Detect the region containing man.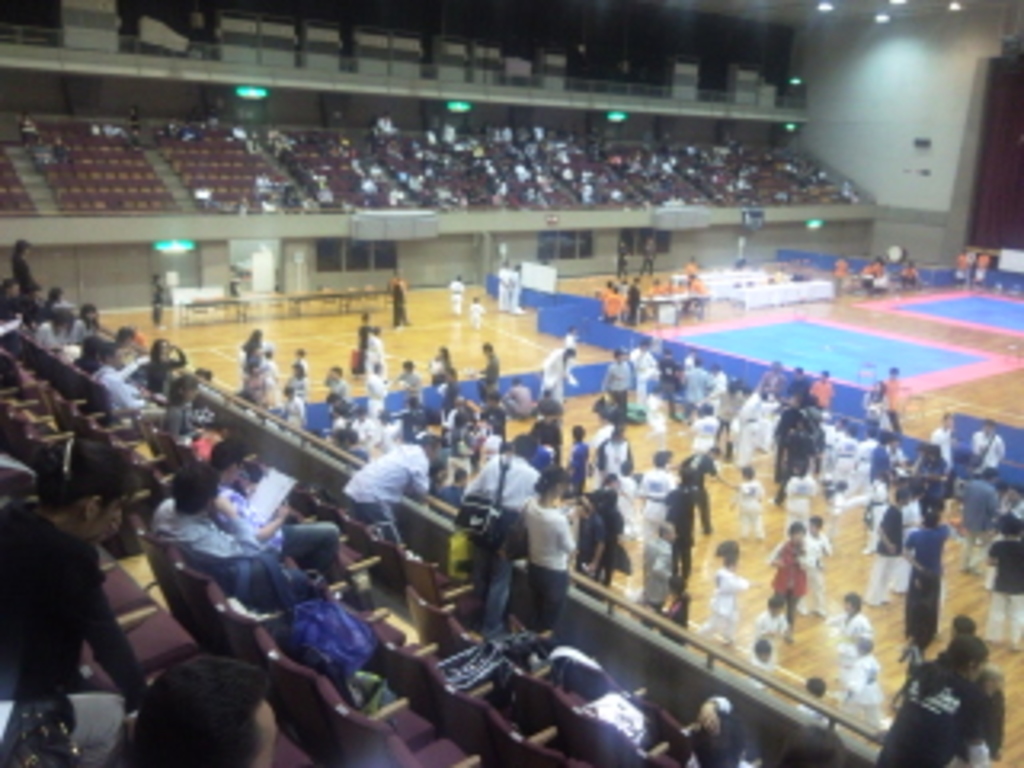
[left=675, top=438, right=730, bottom=538].
